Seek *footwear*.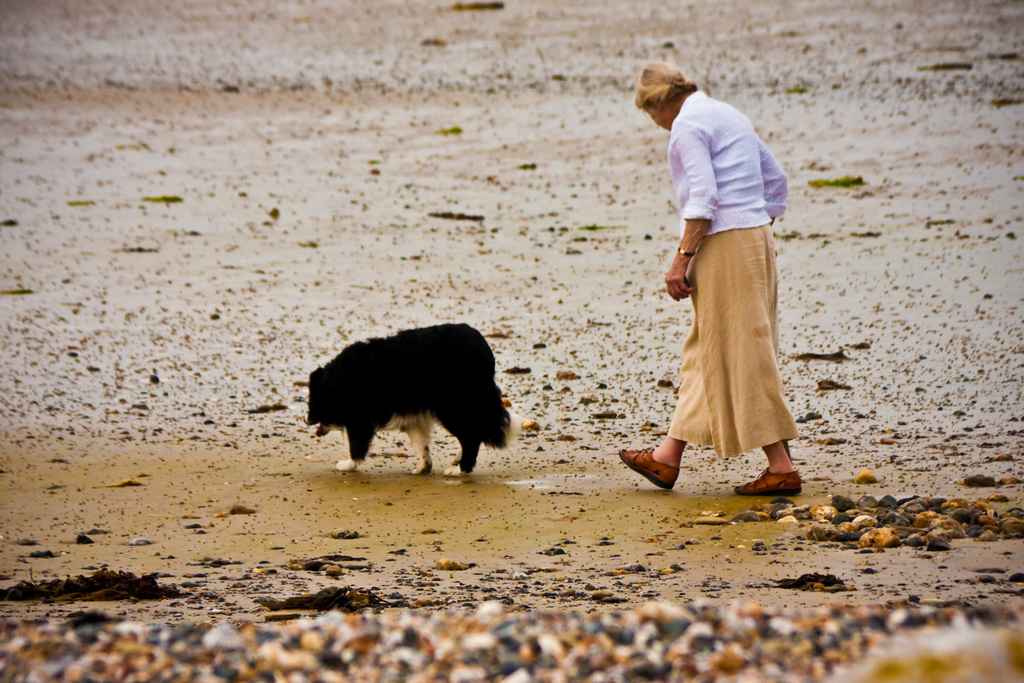
bbox=(619, 446, 686, 497).
